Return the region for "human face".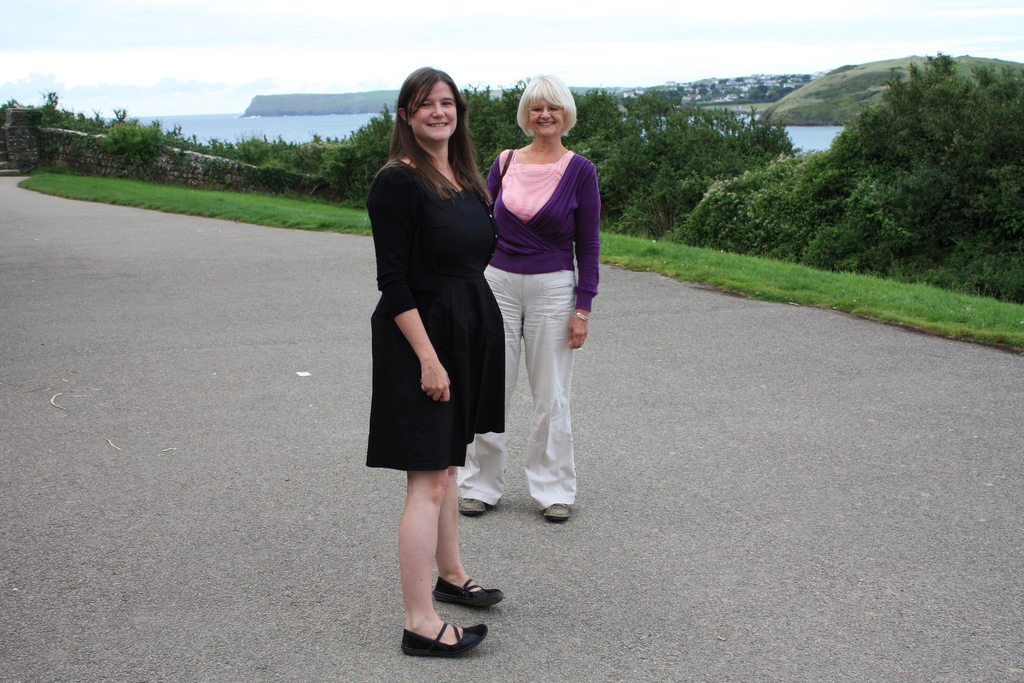
Rect(531, 95, 566, 131).
